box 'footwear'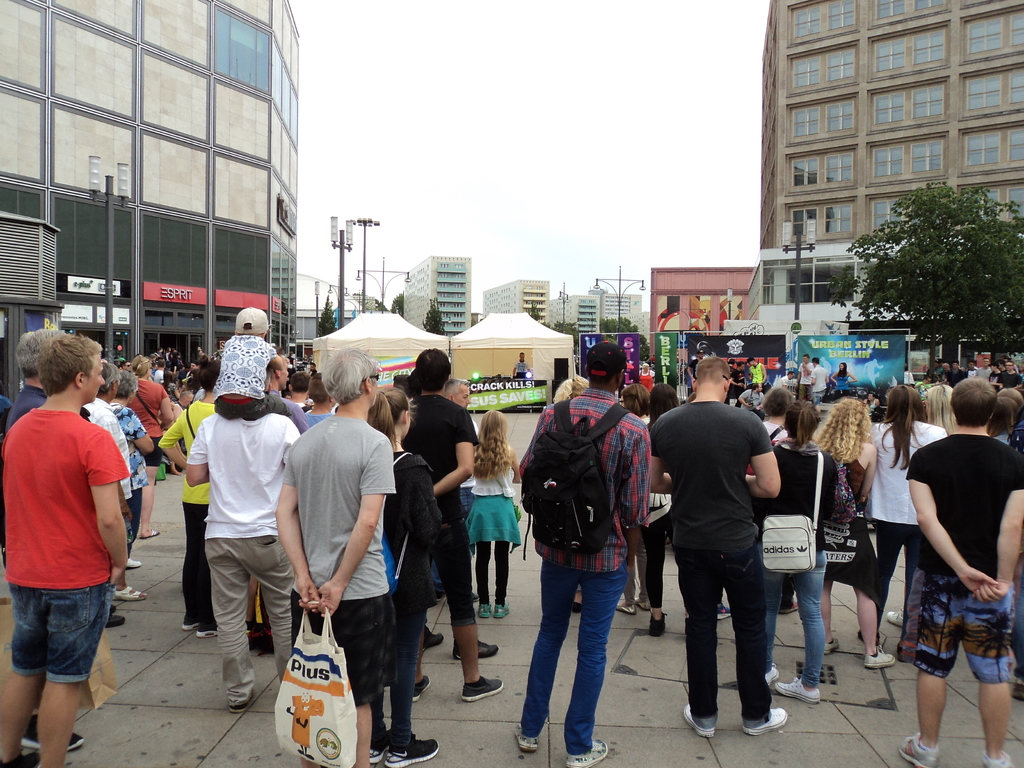
x1=744 y1=712 x2=791 y2=732
